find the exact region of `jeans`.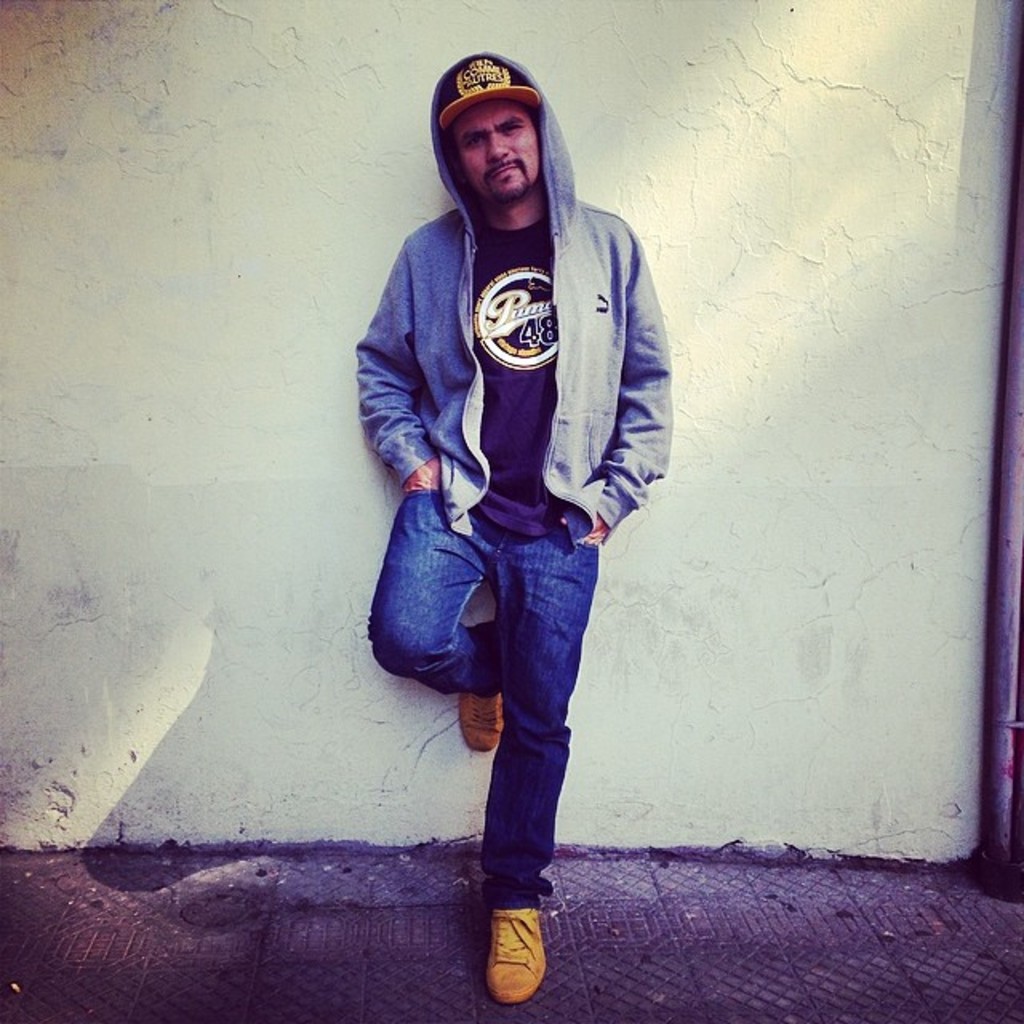
Exact region: [398,488,627,901].
